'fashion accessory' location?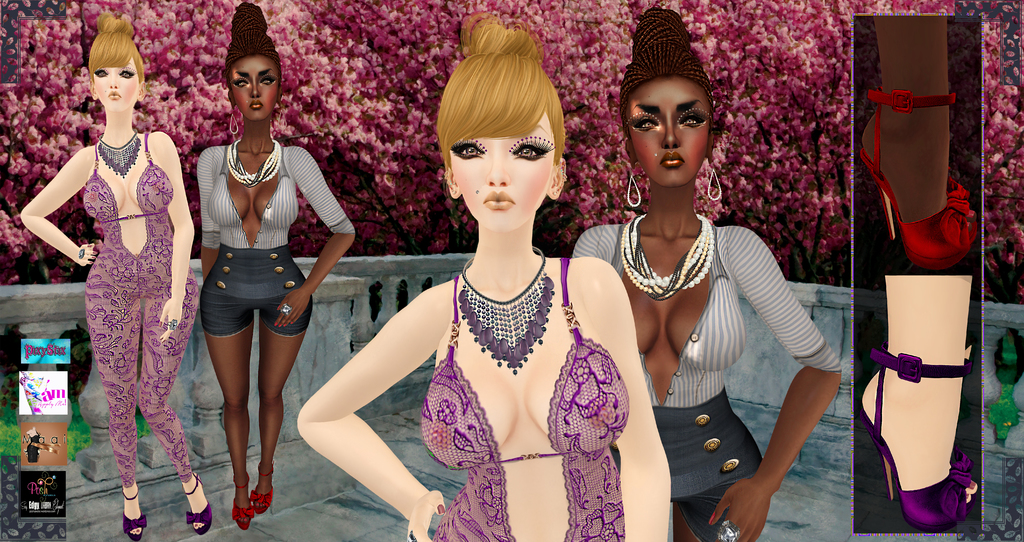
[left=229, top=138, right=287, bottom=184]
